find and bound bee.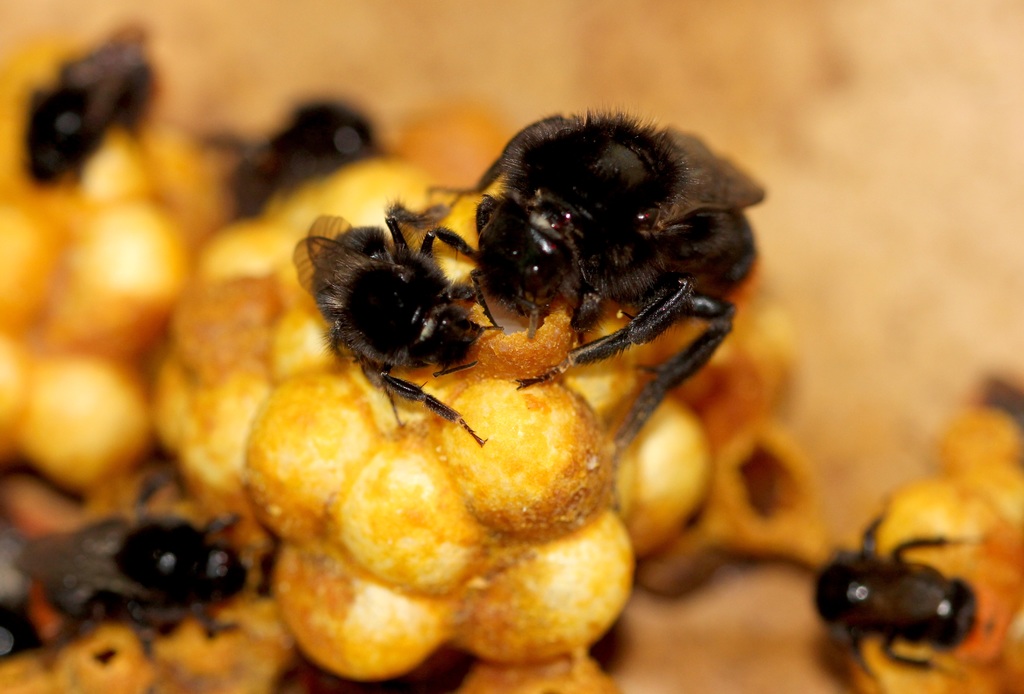
Bound: x1=333, y1=93, x2=778, y2=467.
